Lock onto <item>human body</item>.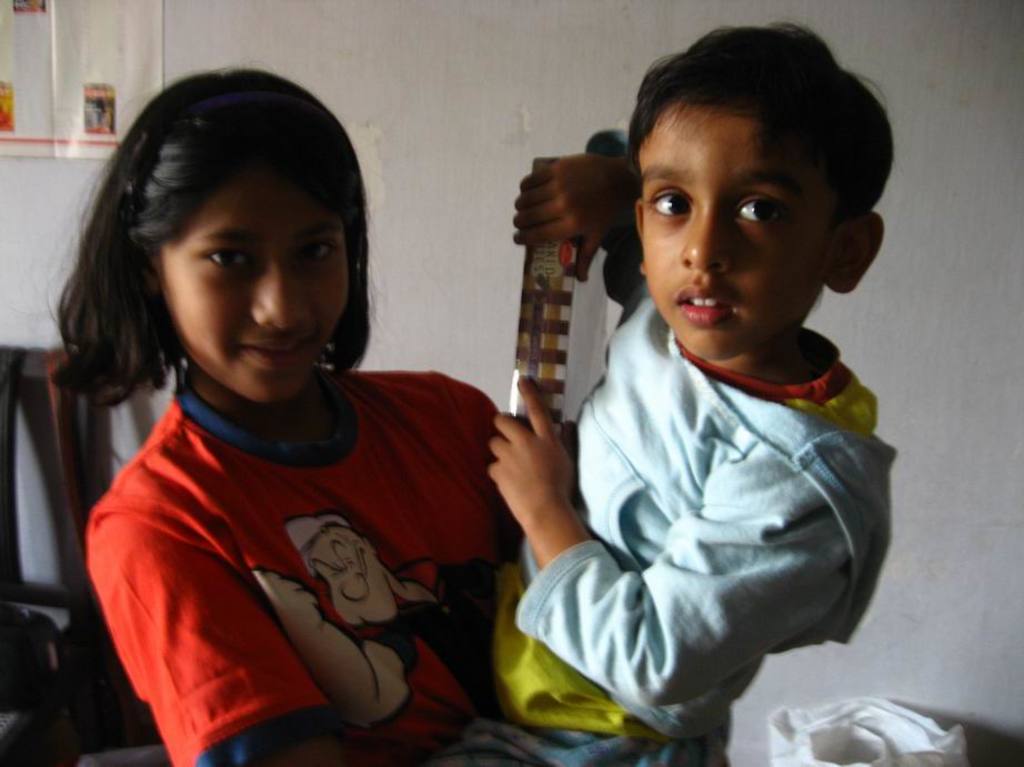
Locked: <box>77,70,519,763</box>.
